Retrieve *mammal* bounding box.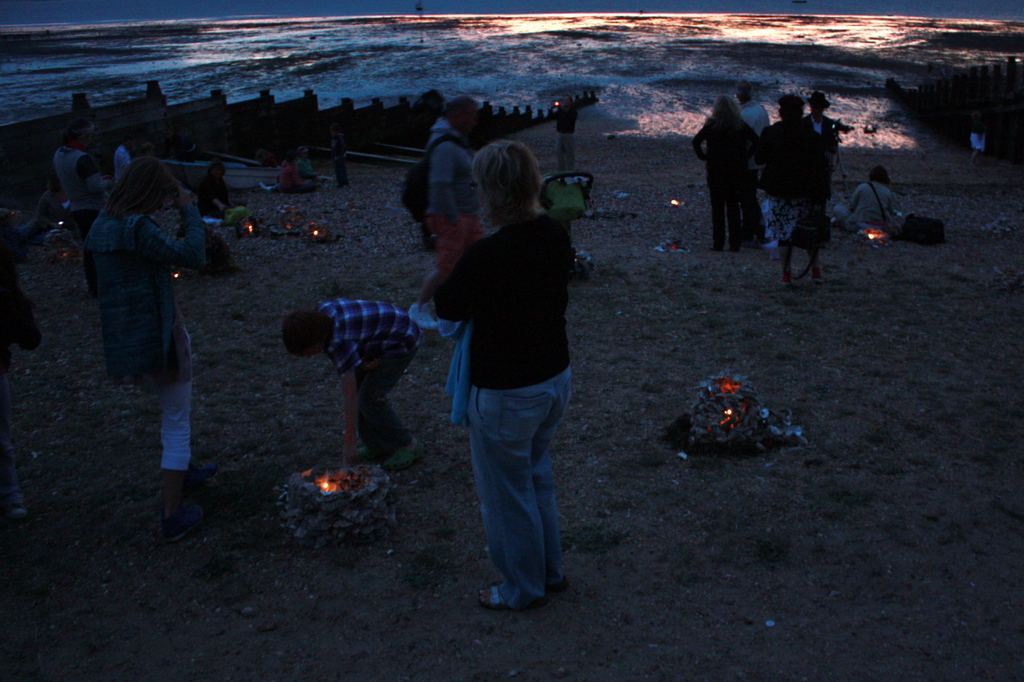
Bounding box: 80:154:205:533.
